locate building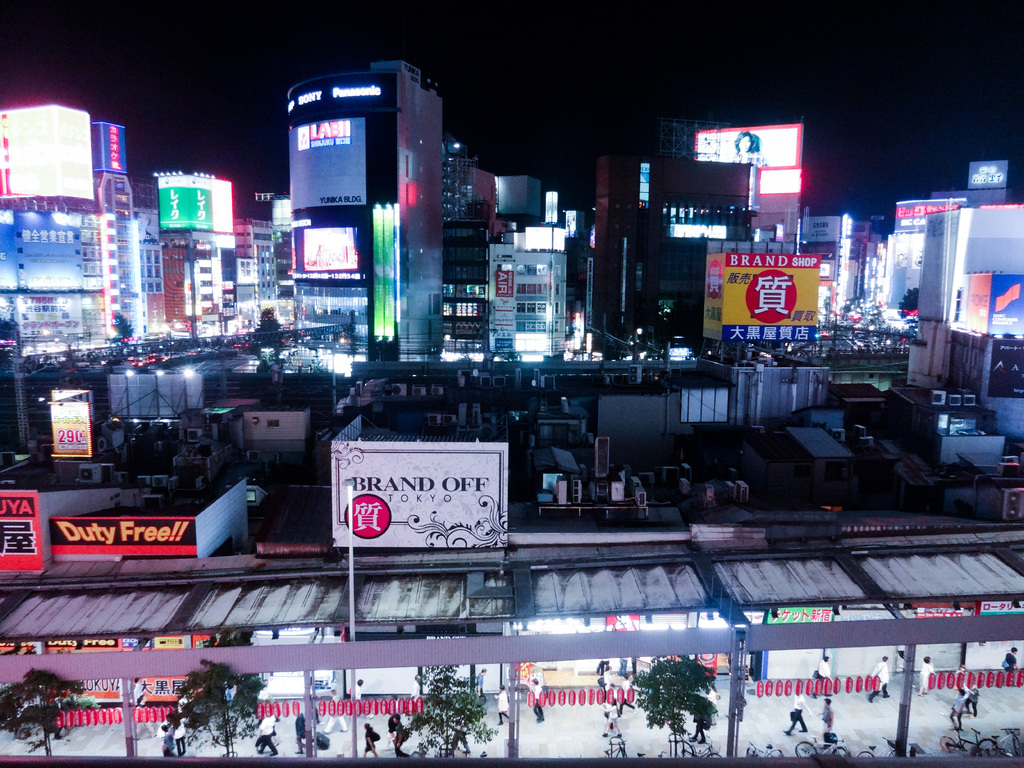
box=[877, 161, 1023, 442]
